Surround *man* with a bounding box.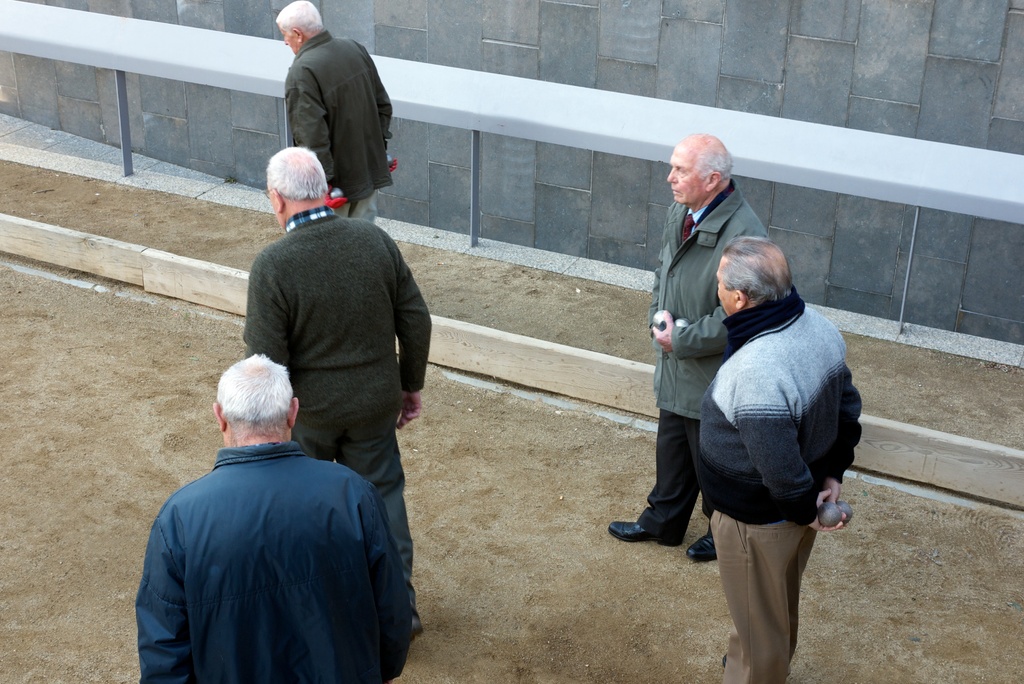
[609,133,770,562].
